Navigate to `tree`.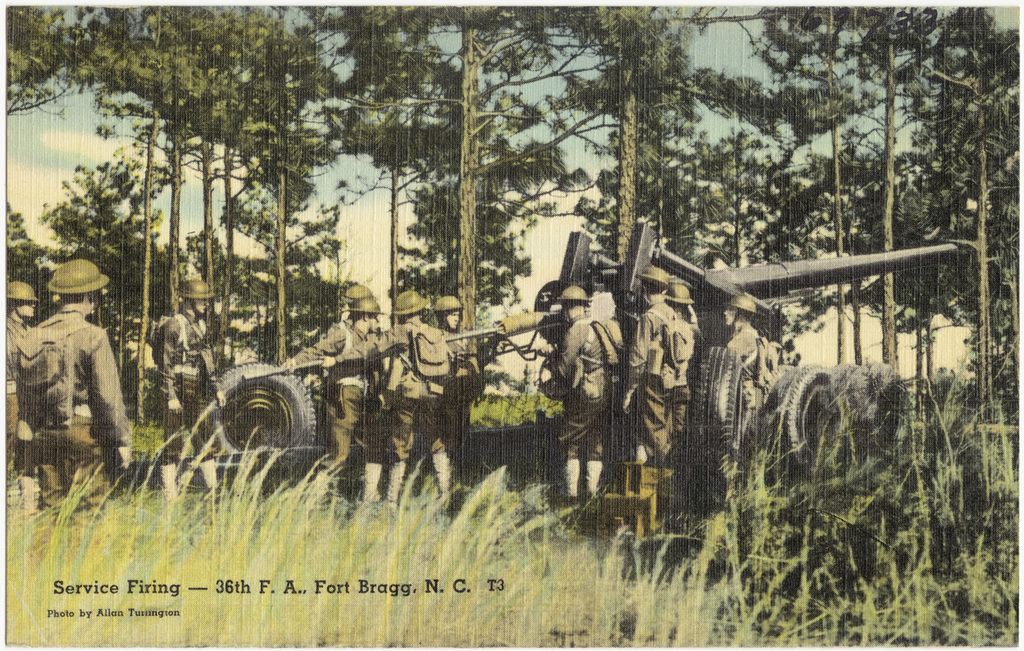
Navigation target: bbox=(894, 155, 948, 356).
